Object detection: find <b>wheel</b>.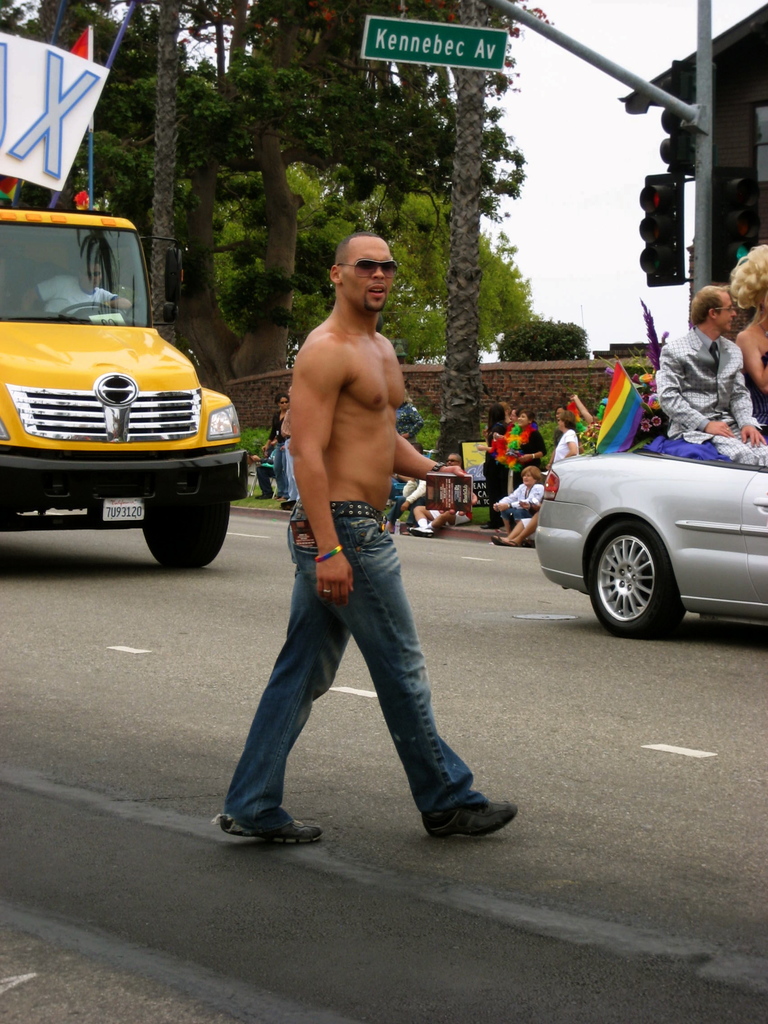
138, 500, 230, 568.
